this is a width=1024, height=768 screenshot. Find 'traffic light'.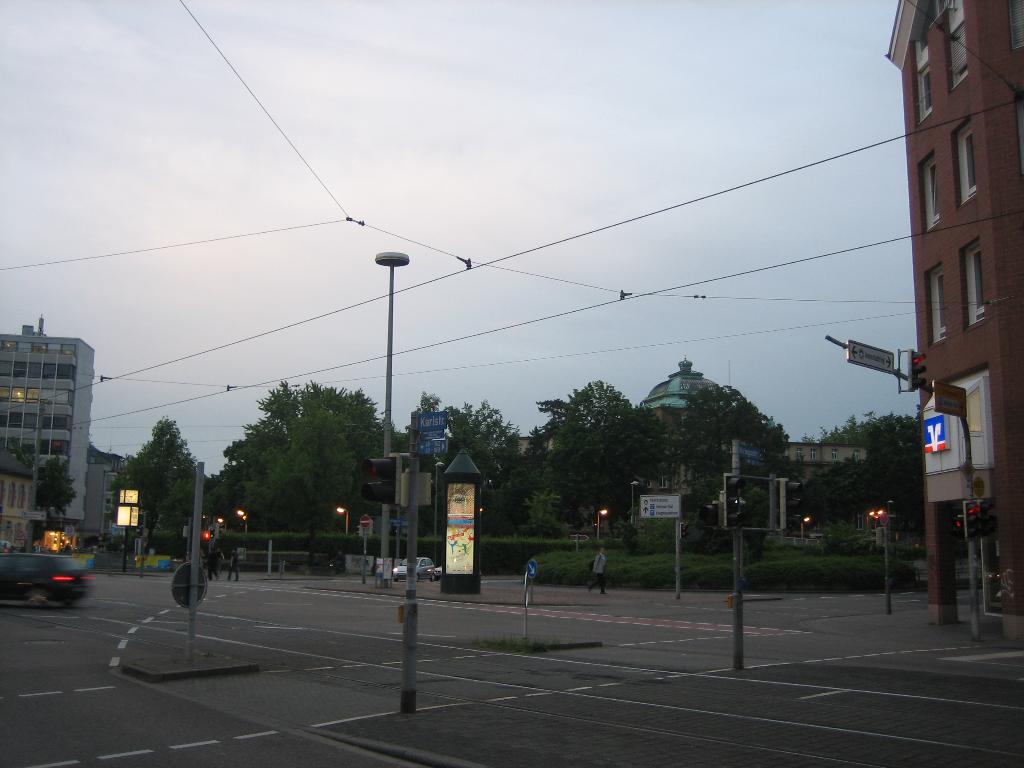
Bounding box: BBox(200, 521, 211, 557).
